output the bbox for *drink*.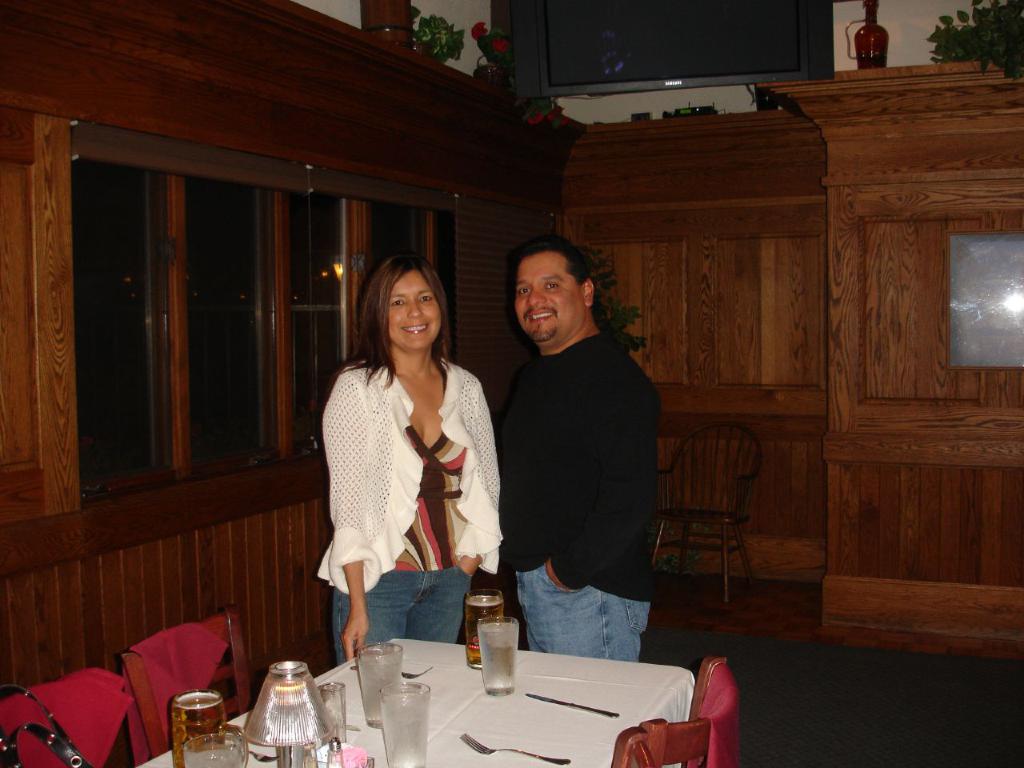
182 750 242 767.
